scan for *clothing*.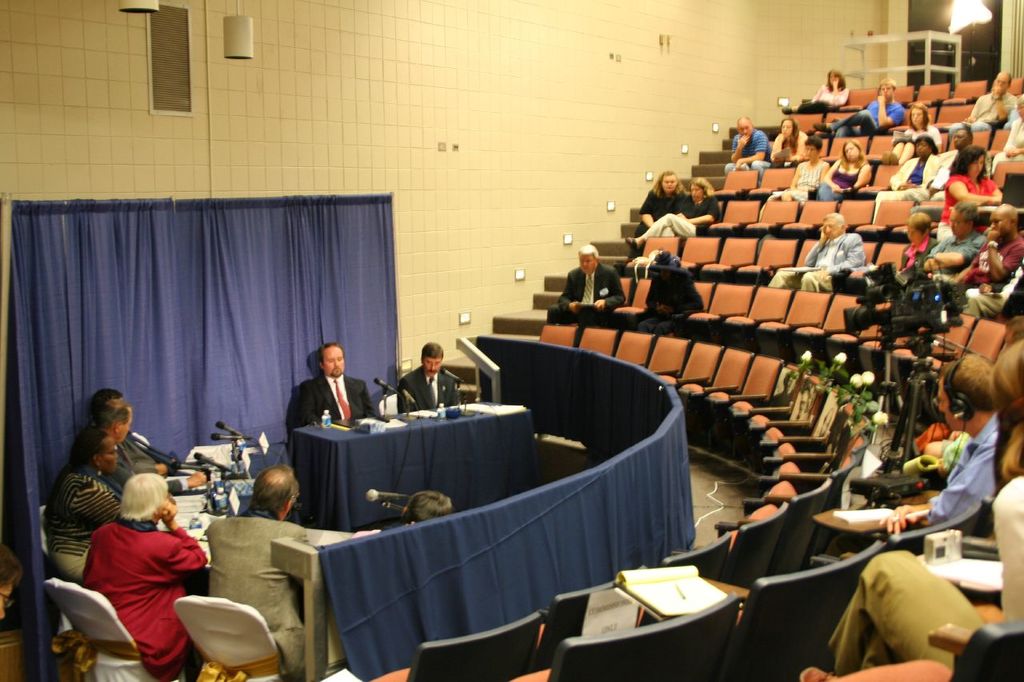
Scan result: (293, 373, 378, 427).
